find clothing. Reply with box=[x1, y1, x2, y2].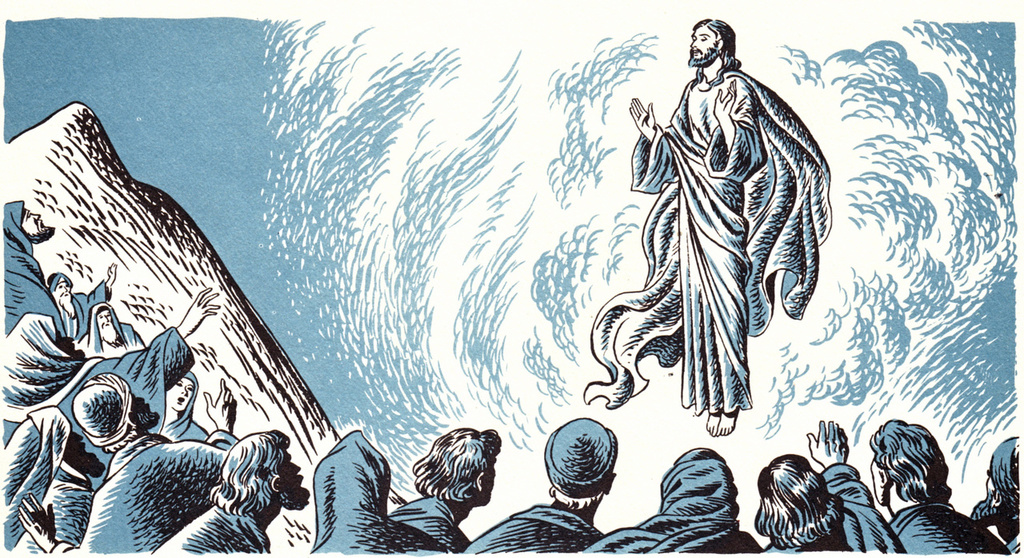
box=[310, 430, 443, 557].
